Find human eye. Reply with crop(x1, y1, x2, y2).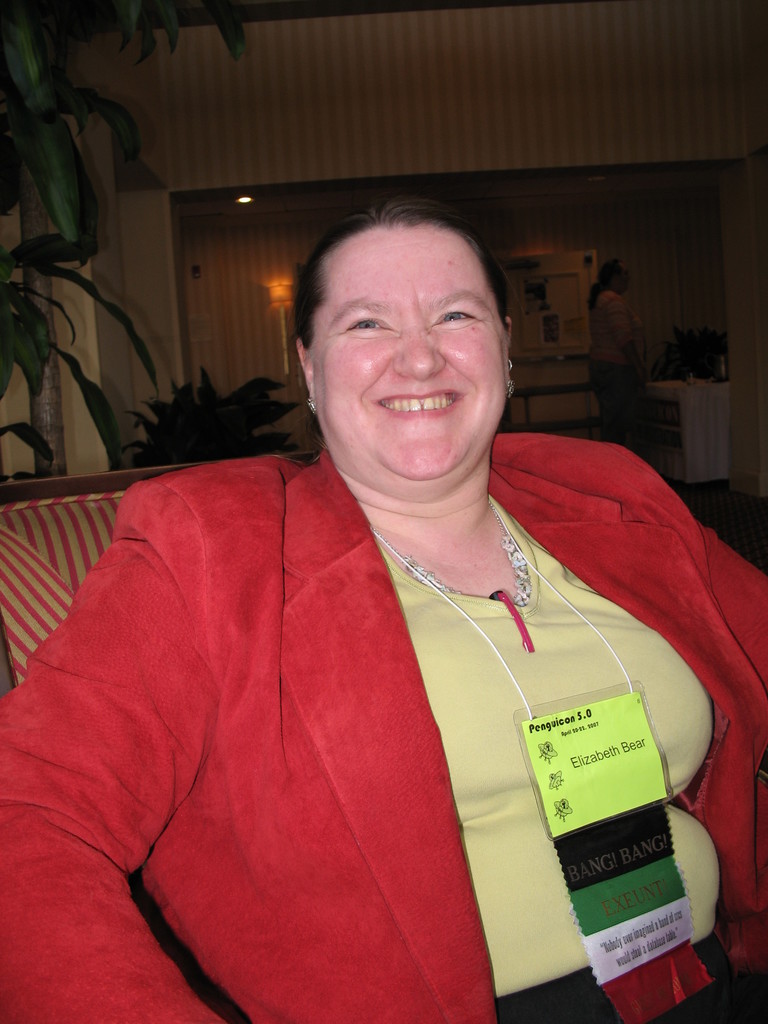
crop(431, 304, 476, 330).
